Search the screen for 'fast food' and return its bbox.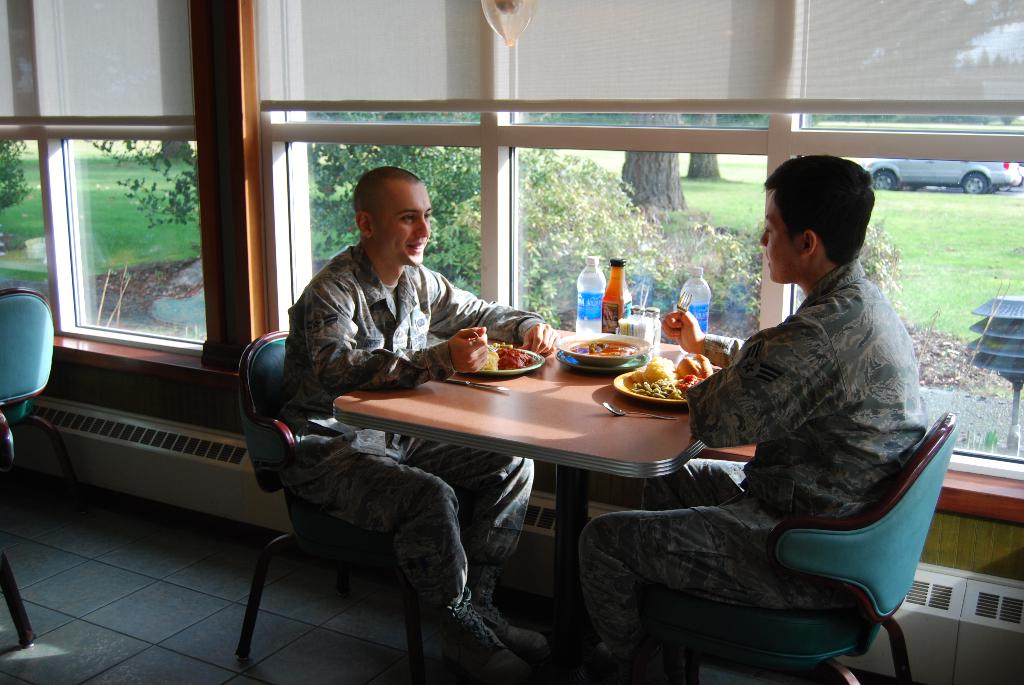
Found: detection(674, 347, 716, 379).
